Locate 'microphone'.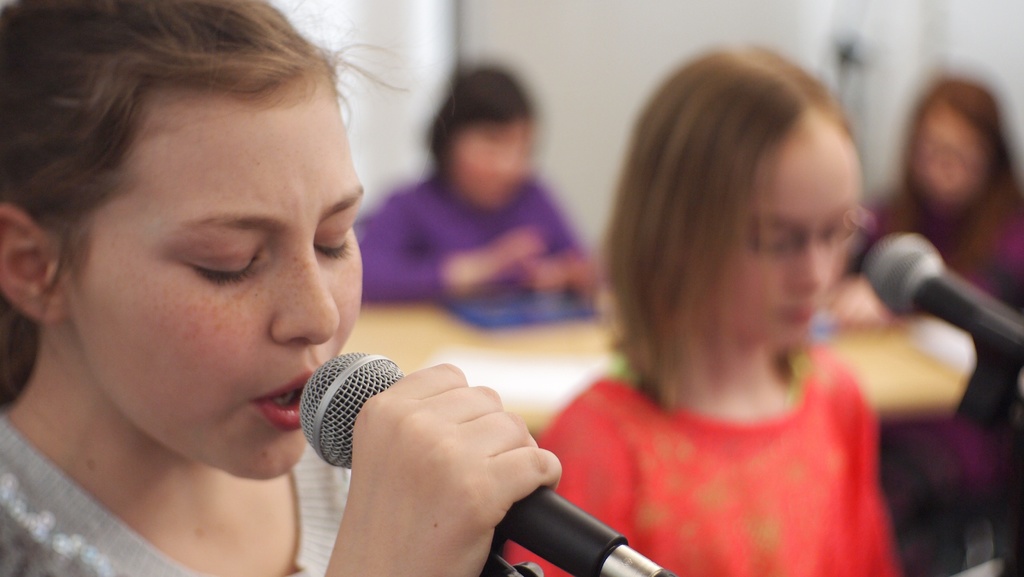
Bounding box: box=[298, 348, 676, 576].
